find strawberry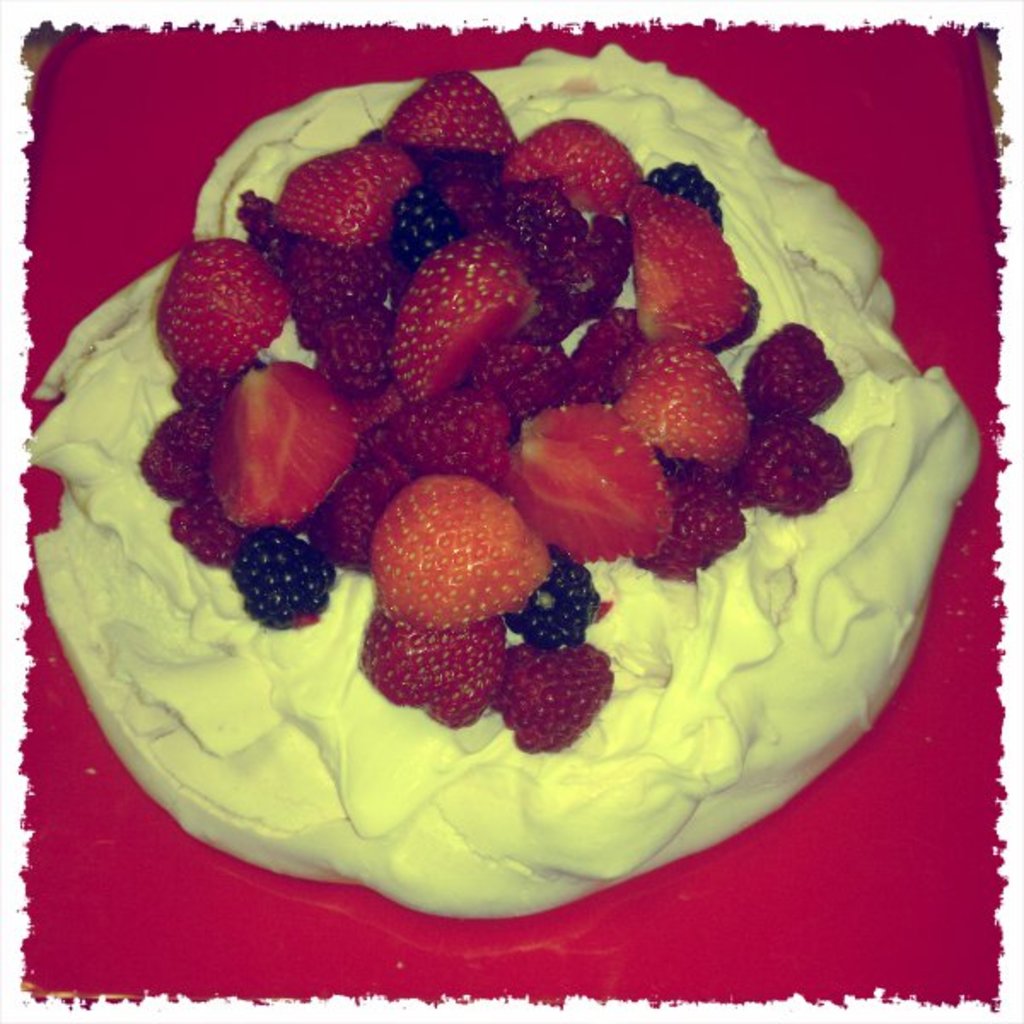
box=[193, 355, 358, 532]
